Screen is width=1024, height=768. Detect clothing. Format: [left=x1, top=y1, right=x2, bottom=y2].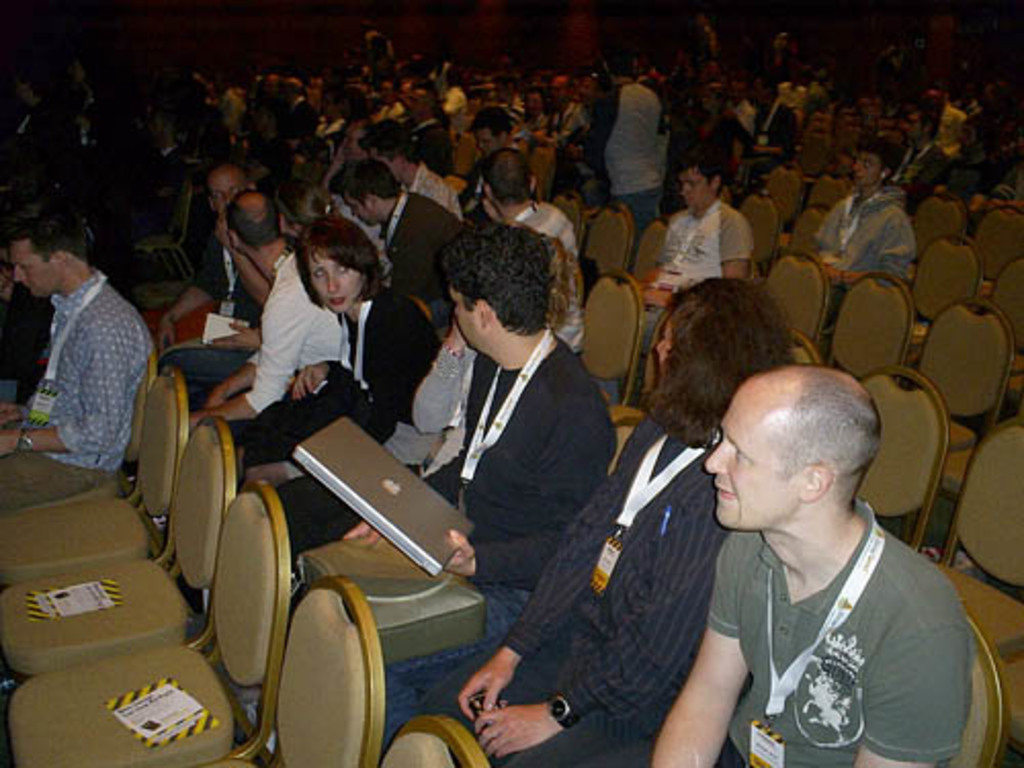
[left=418, top=416, right=721, bottom=766].
